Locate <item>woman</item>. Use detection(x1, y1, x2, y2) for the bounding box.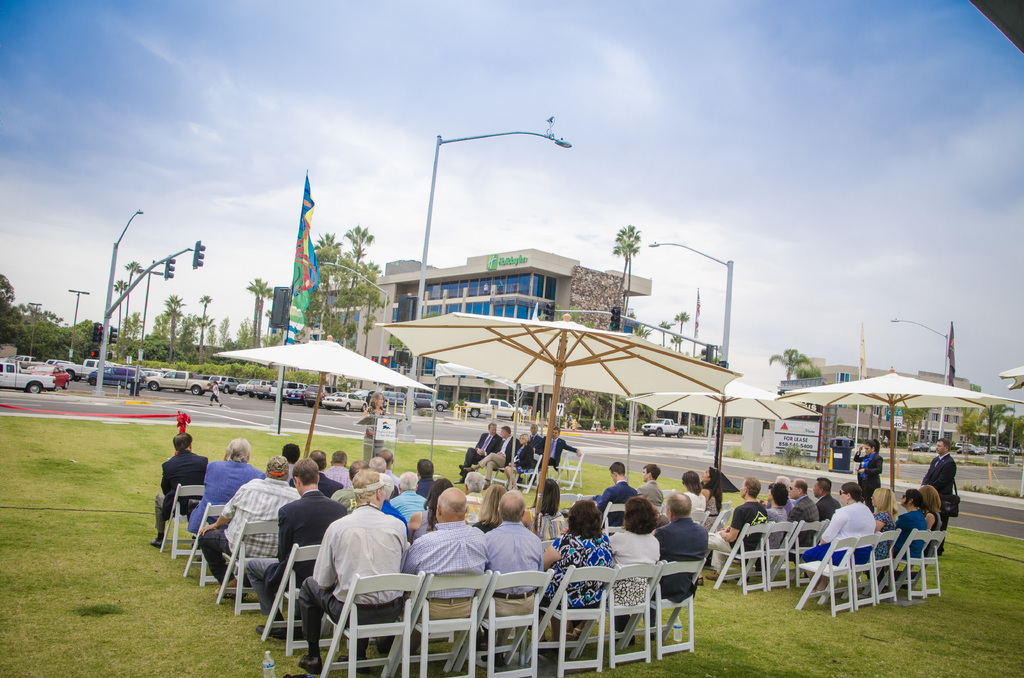
detection(474, 479, 509, 533).
